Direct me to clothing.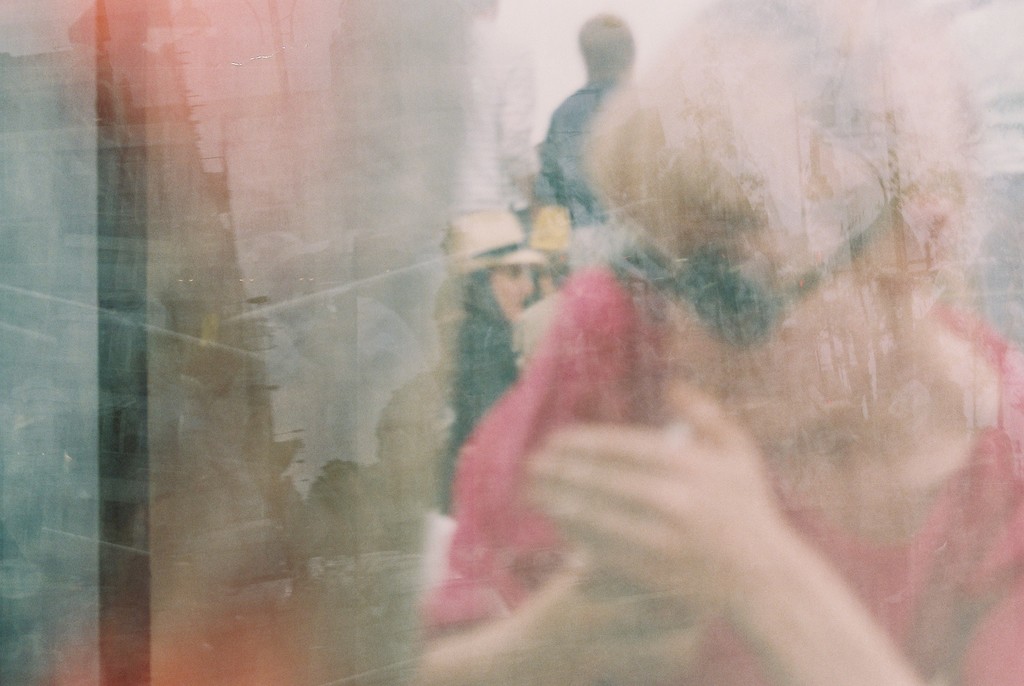
Direction: box(414, 265, 1020, 685).
